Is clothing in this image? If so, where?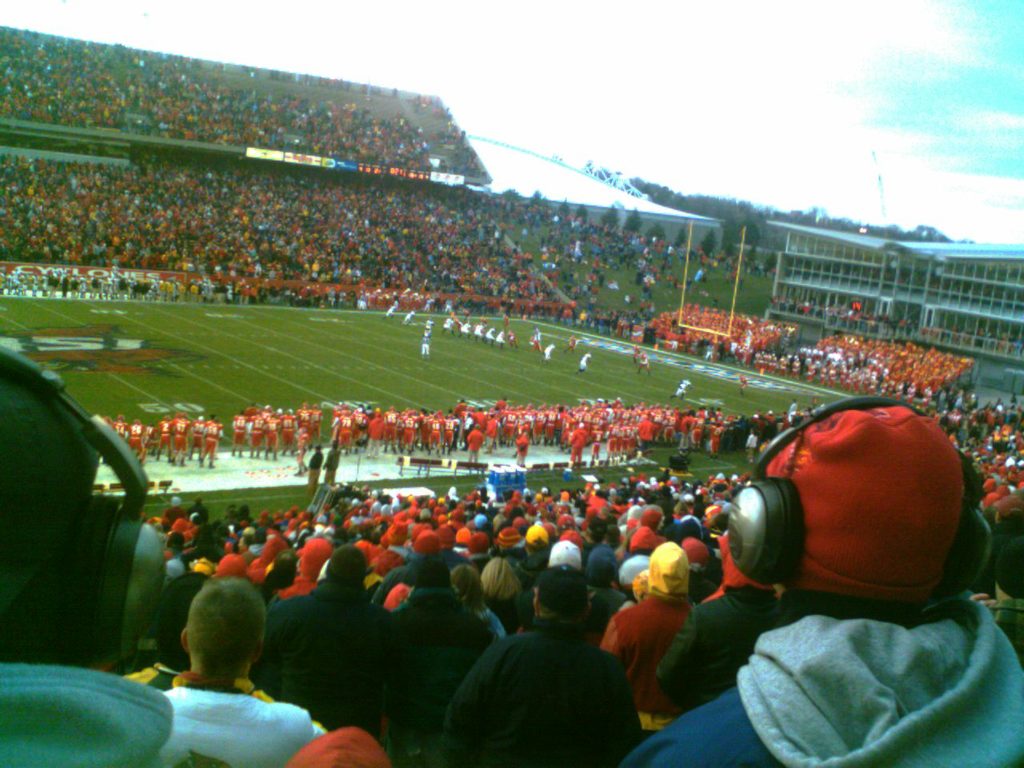
Yes, at x1=255, y1=574, x2=385, y2=730.
